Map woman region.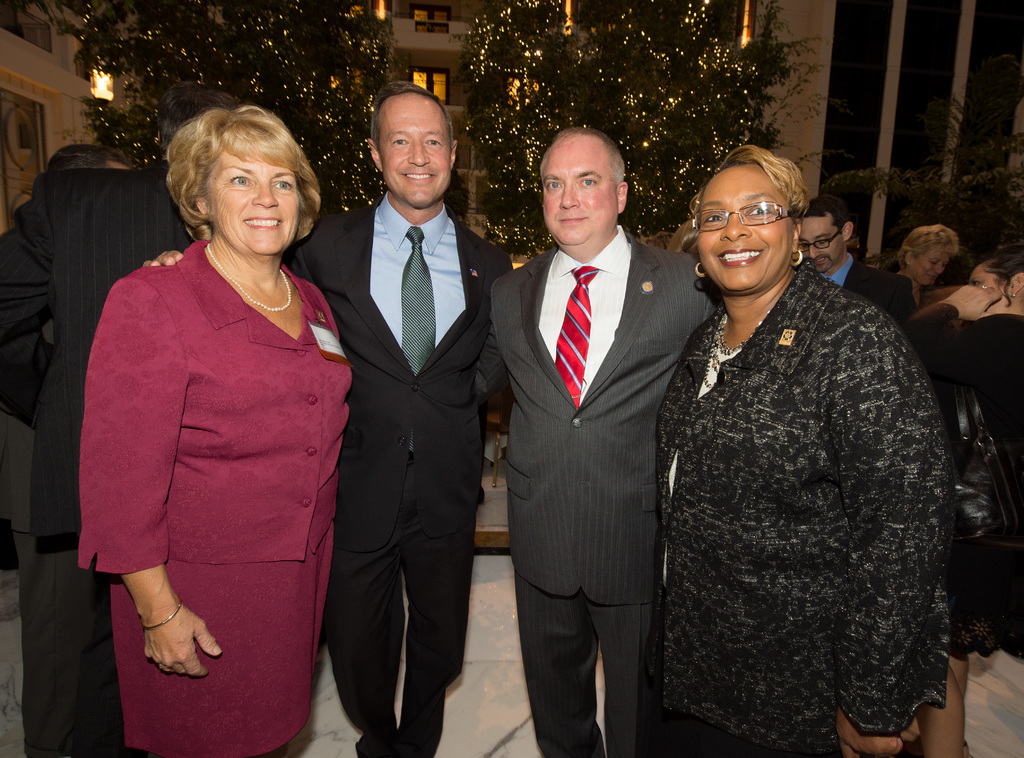
Mapped to BBox(885, 238, 1023, 551).
